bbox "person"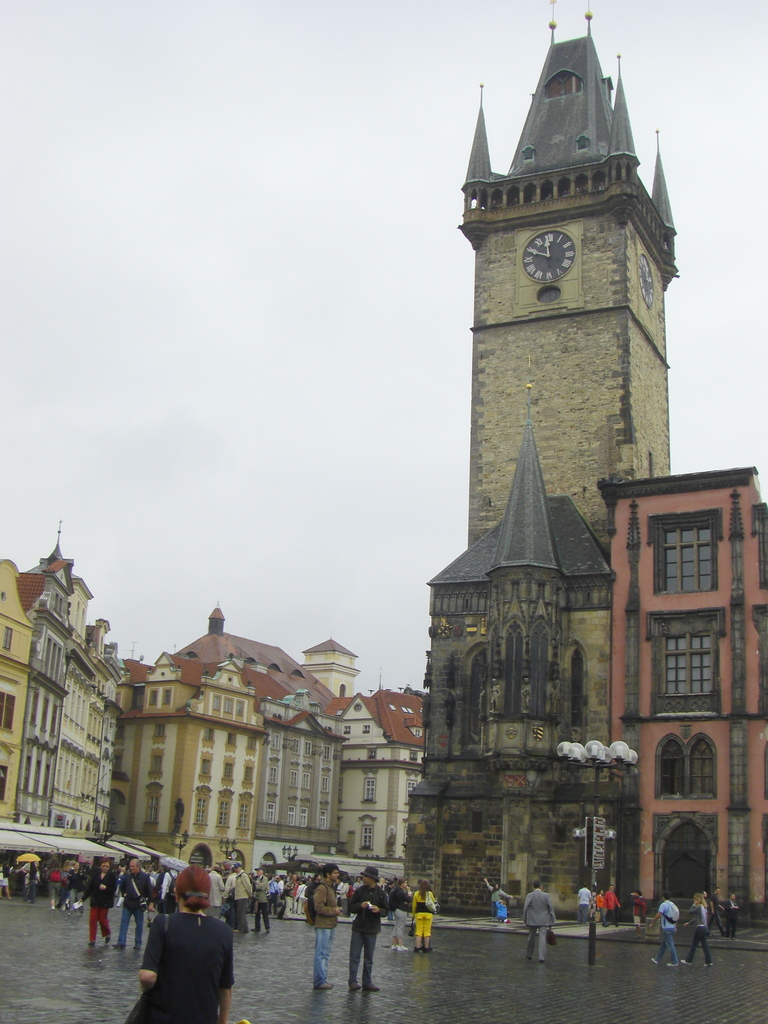
{"x1": 715, "y1": 893, "x2": 735, "y2": 939}
